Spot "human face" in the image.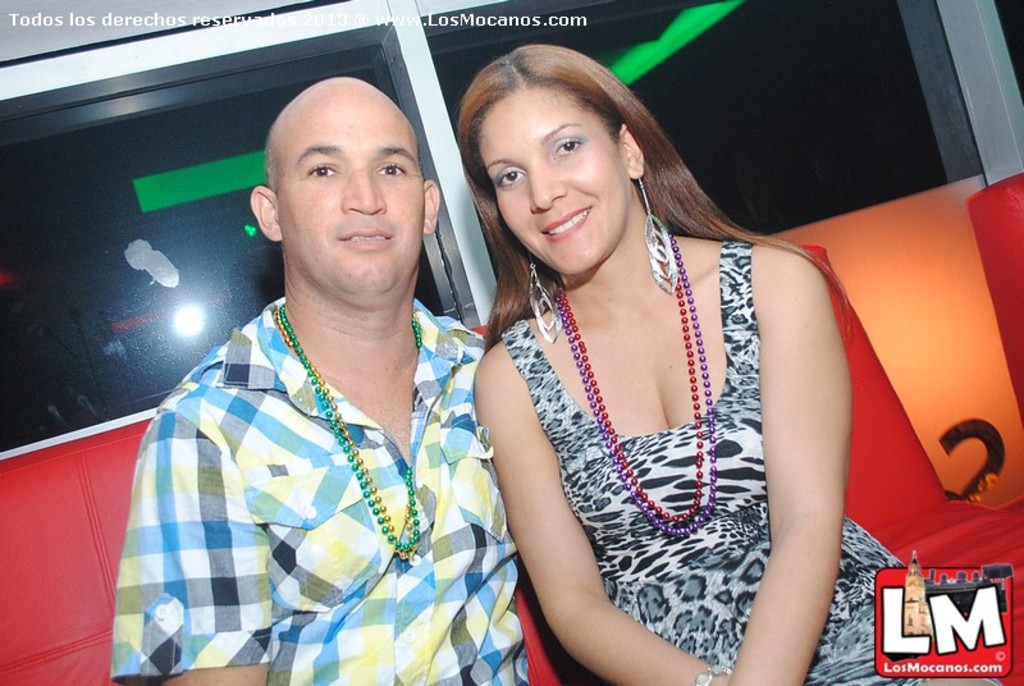
"human face" found at bbox=[279, 111, 425, 307].
